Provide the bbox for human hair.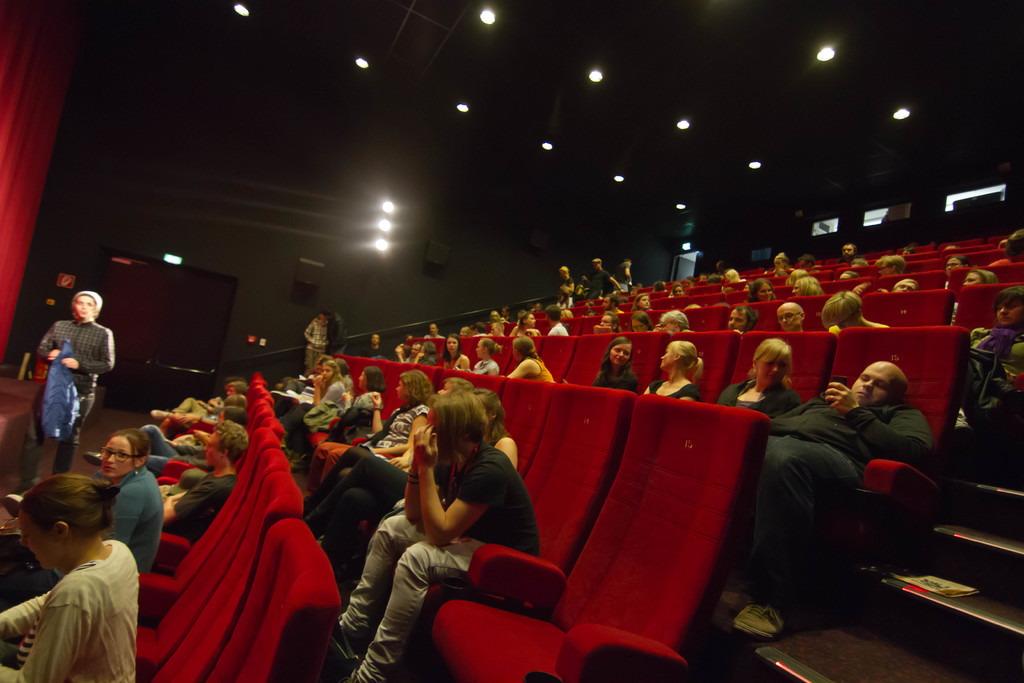
bbox=(892, 277, 920, 291).
